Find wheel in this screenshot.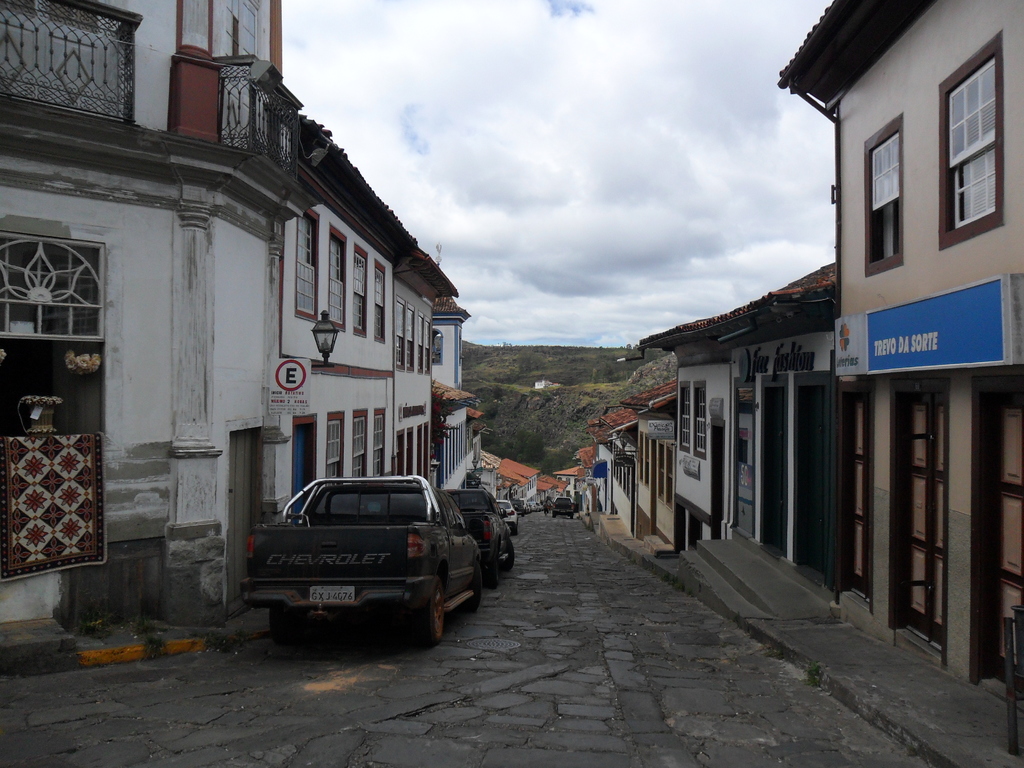
The bounding box for wheel is Rect(500, 538, 513, 573).
